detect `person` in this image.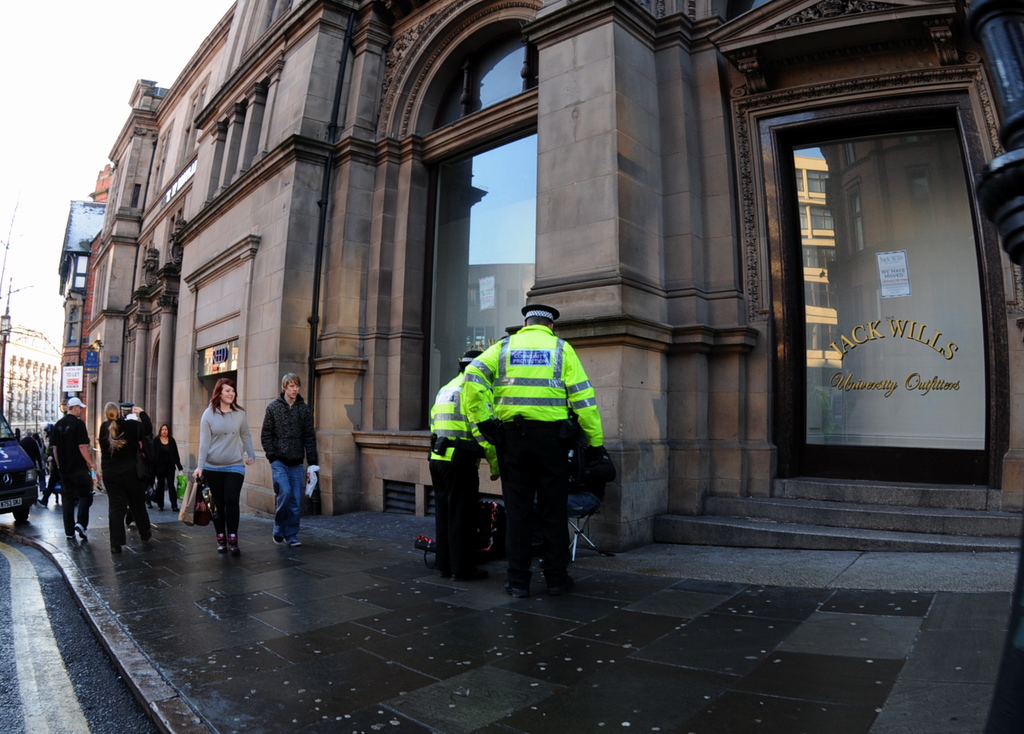
Detection: left=258, top=368, right=322, bottom=556.
